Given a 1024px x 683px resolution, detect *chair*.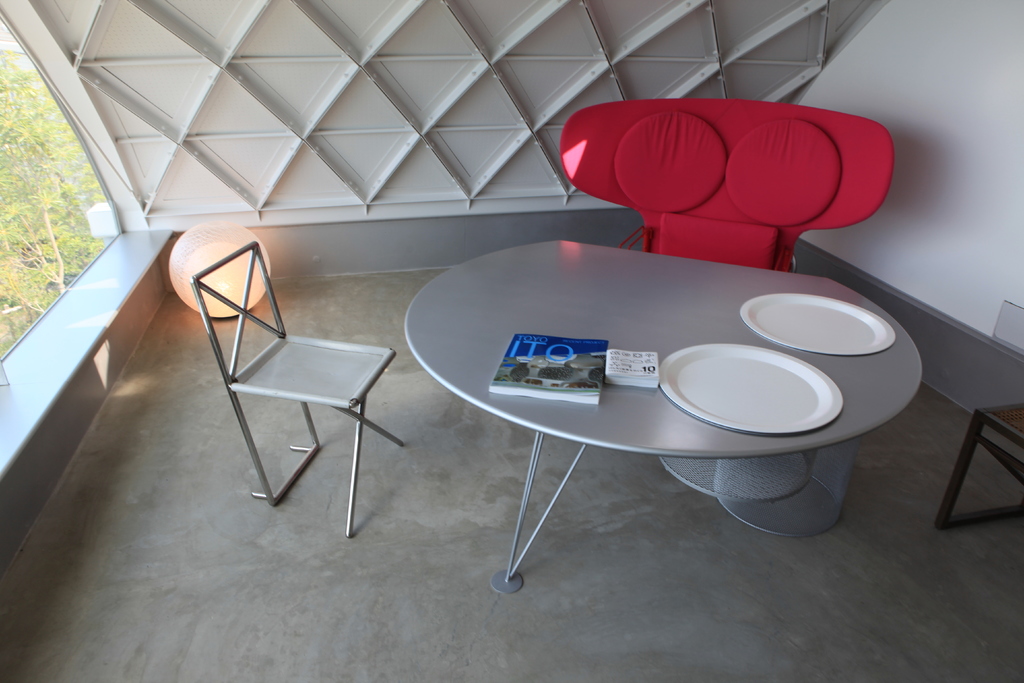
(560, 95, 899, 269).
